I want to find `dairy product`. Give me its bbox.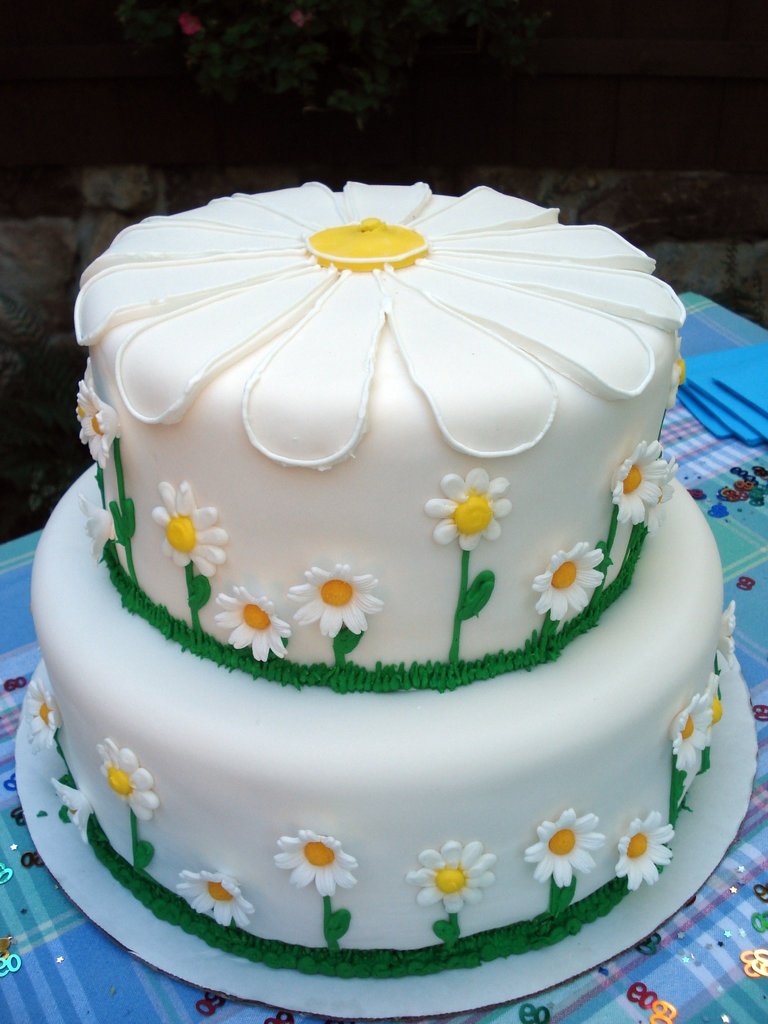
[left=28, top=176, right=726, bottom=974].
